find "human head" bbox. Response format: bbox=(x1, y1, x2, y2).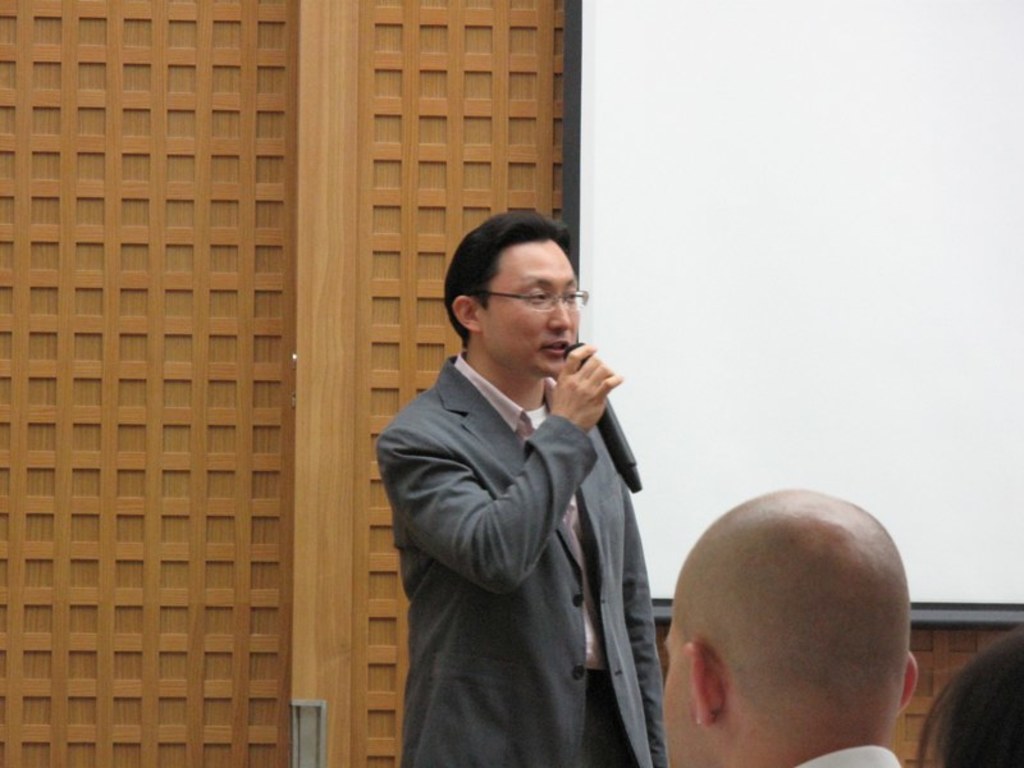
bbox=(439, 209, 580, 380).
